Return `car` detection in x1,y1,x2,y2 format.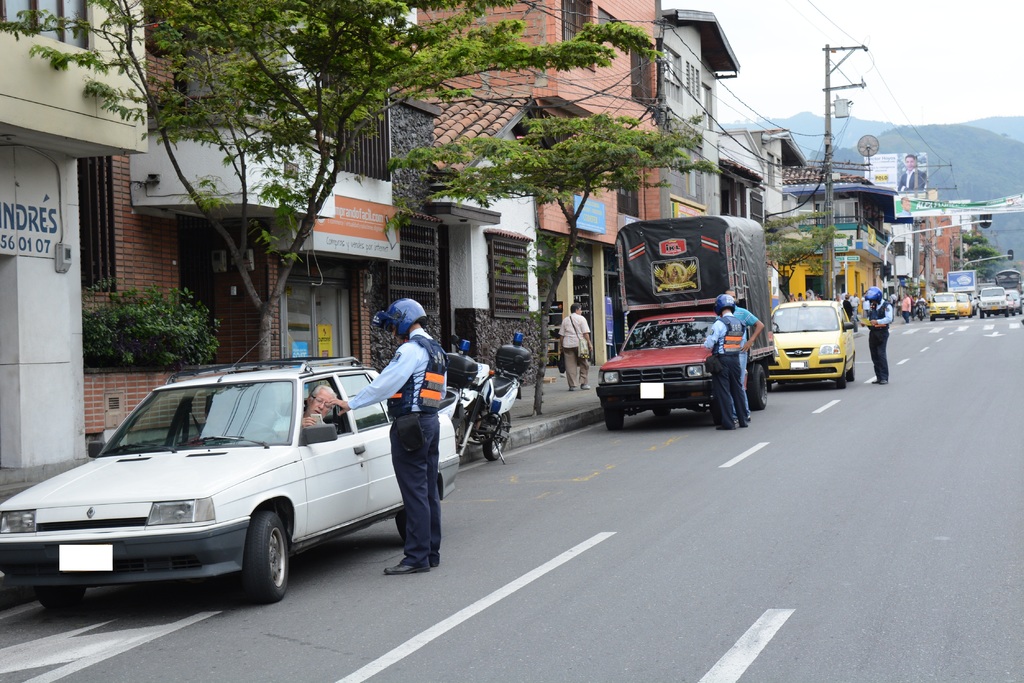
929,289,960,322.
